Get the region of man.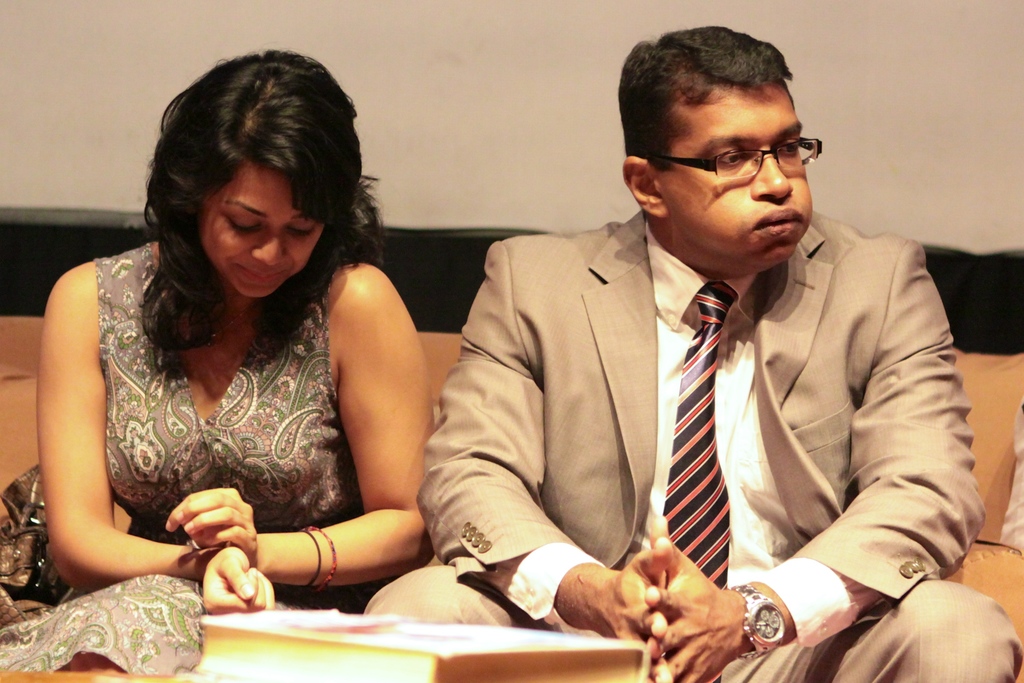
[365, 21, 1023, 682].
